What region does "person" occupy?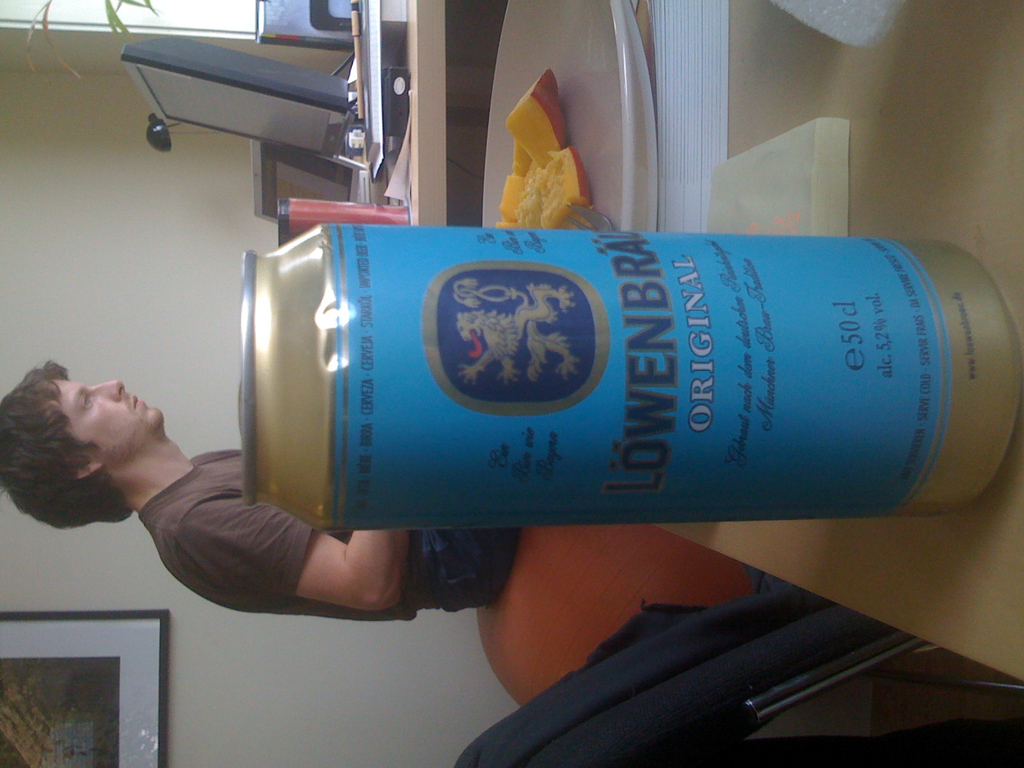
l=0, t=351, r=526, b=621.
